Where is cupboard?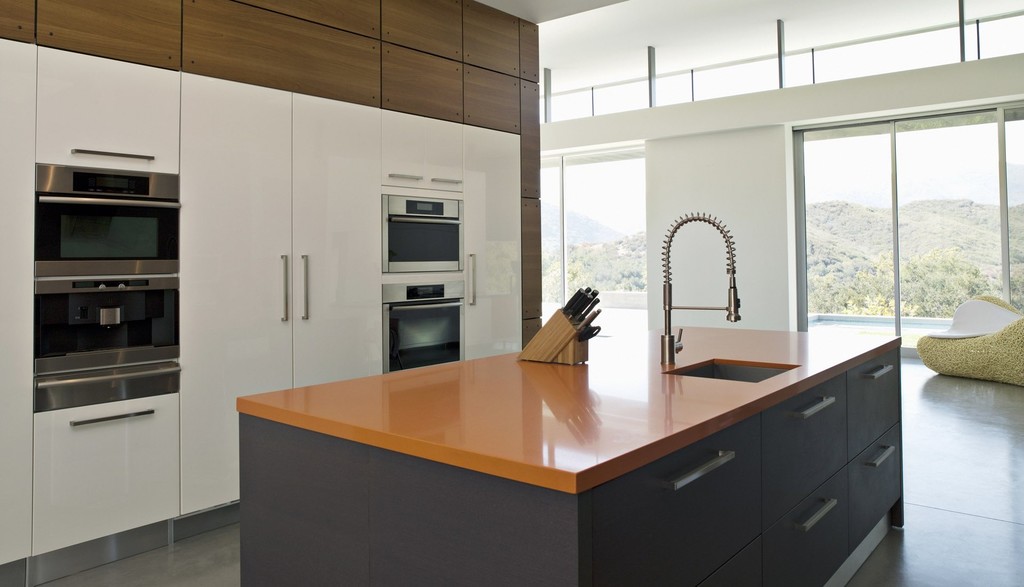
box(234, 330, 905, 586).
